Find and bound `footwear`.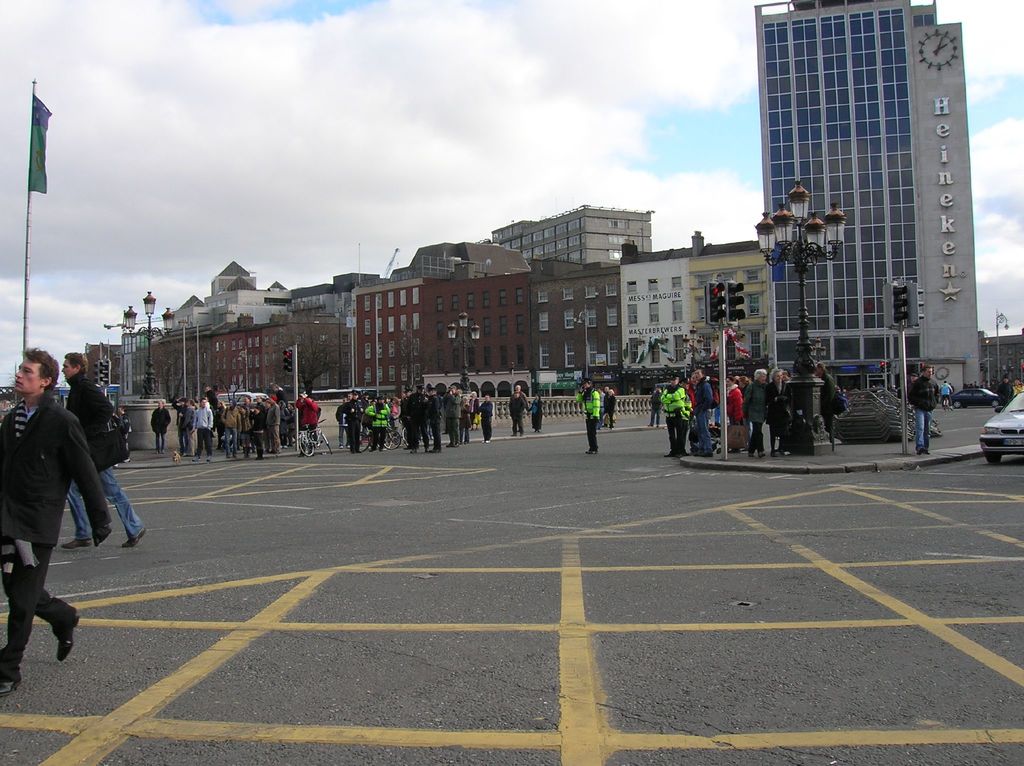
Bound: {"left": 63, "top": 537, "right": 93, "bottom": 550}.
